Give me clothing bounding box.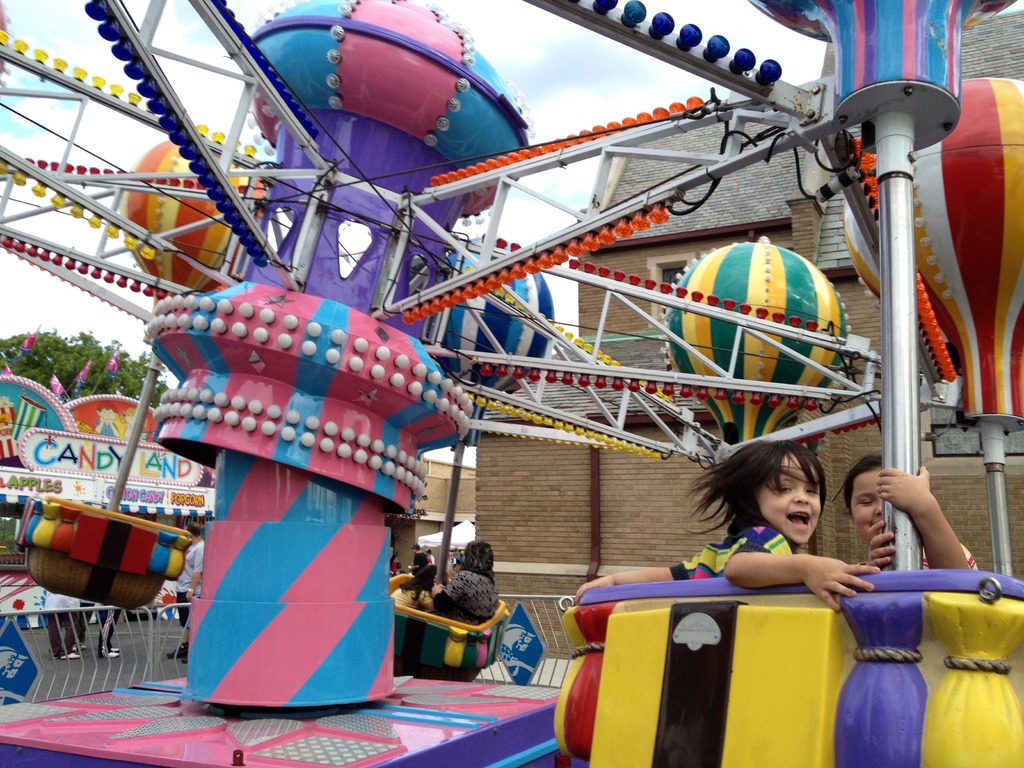
select_region(47, 590, 81, 659).
